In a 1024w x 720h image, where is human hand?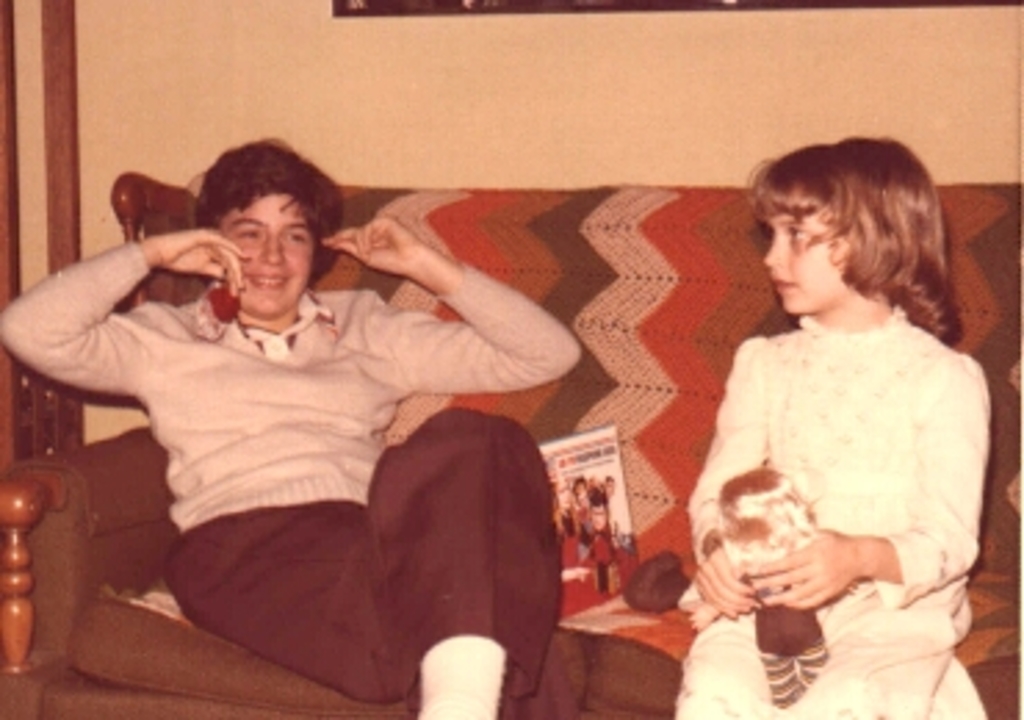
x1=695, y1=546, x2=758, y2=618.
